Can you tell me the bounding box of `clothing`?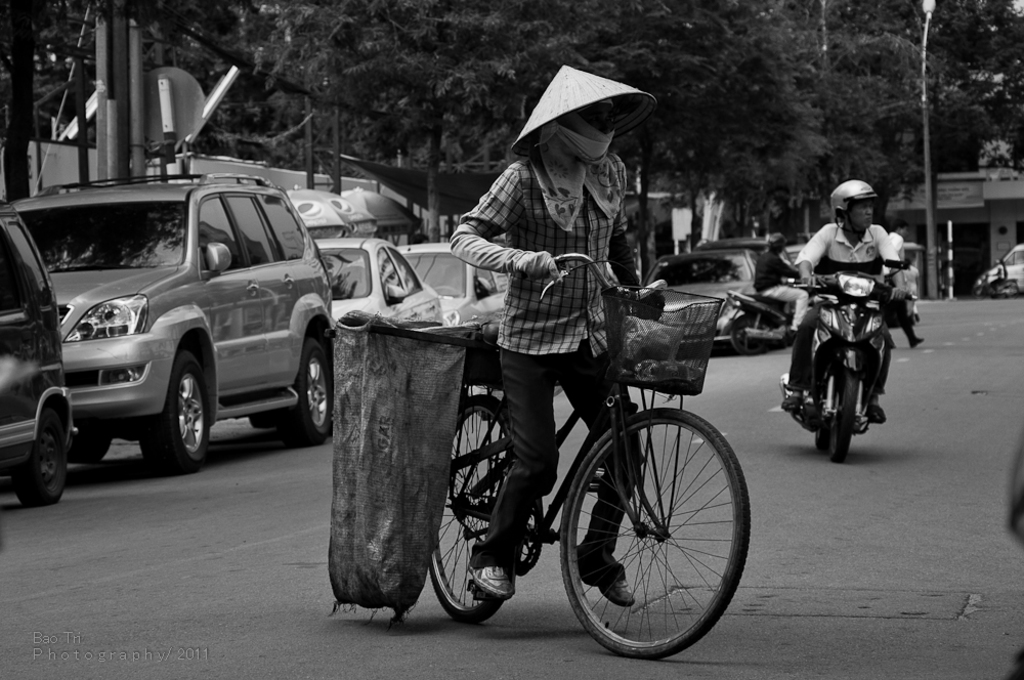
[left=451, top=151, right=628, bottom=358].
